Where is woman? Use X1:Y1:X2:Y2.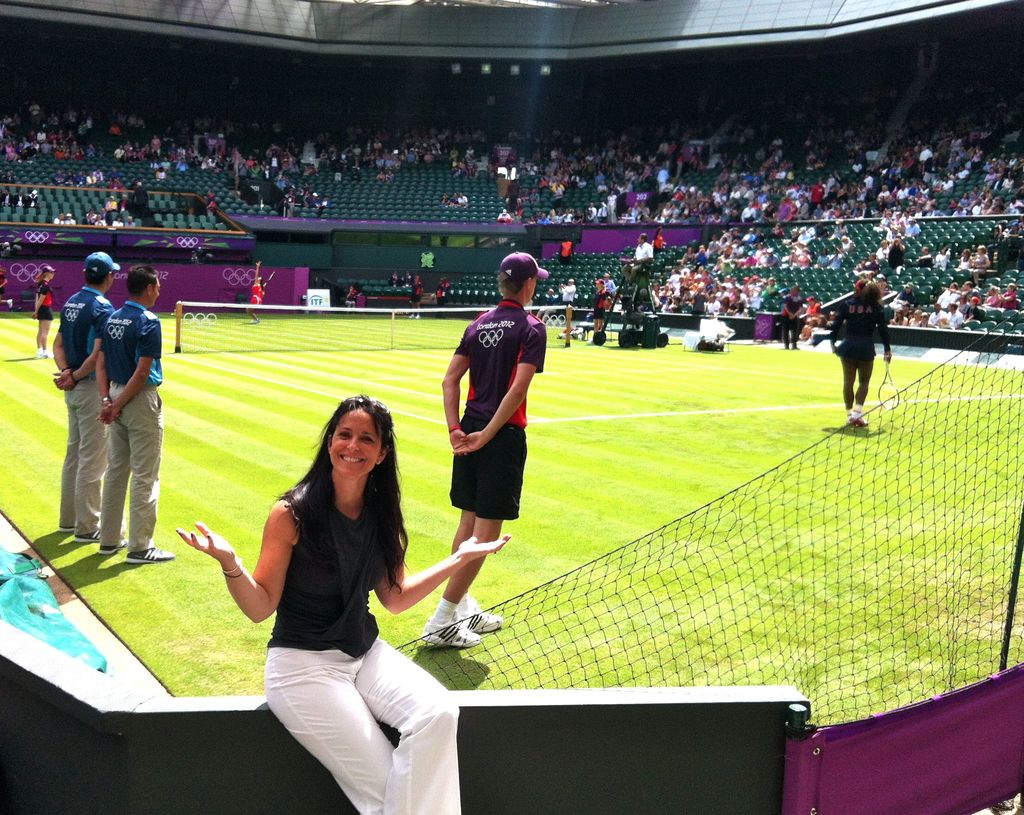
246:262:265:322.
